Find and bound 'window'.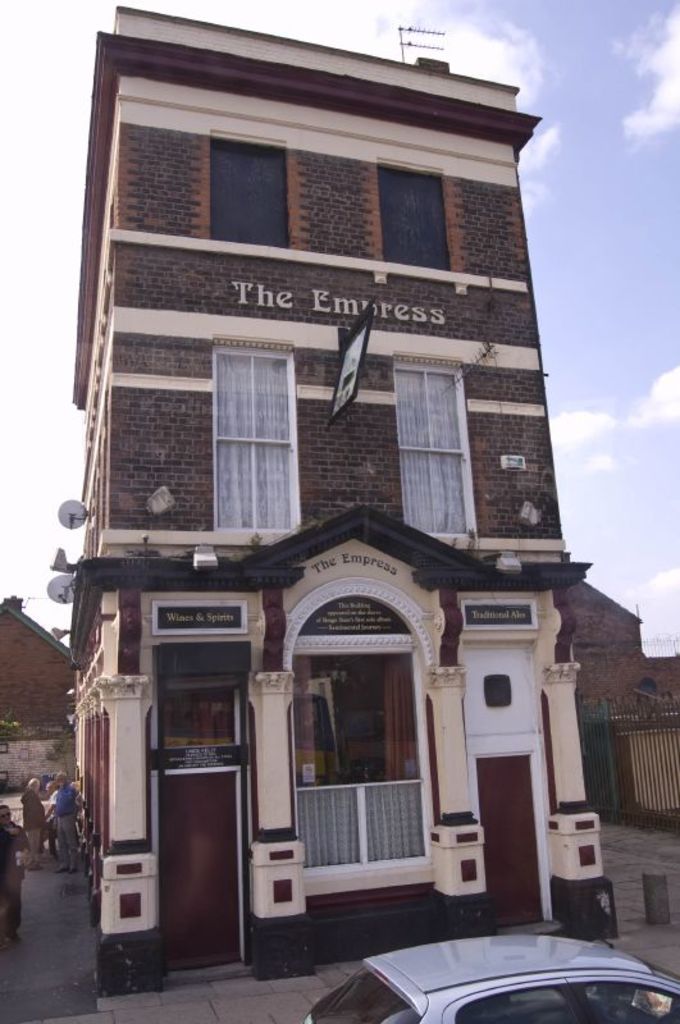
Bound: (left=179, top=127, right=298, bottom=257).
